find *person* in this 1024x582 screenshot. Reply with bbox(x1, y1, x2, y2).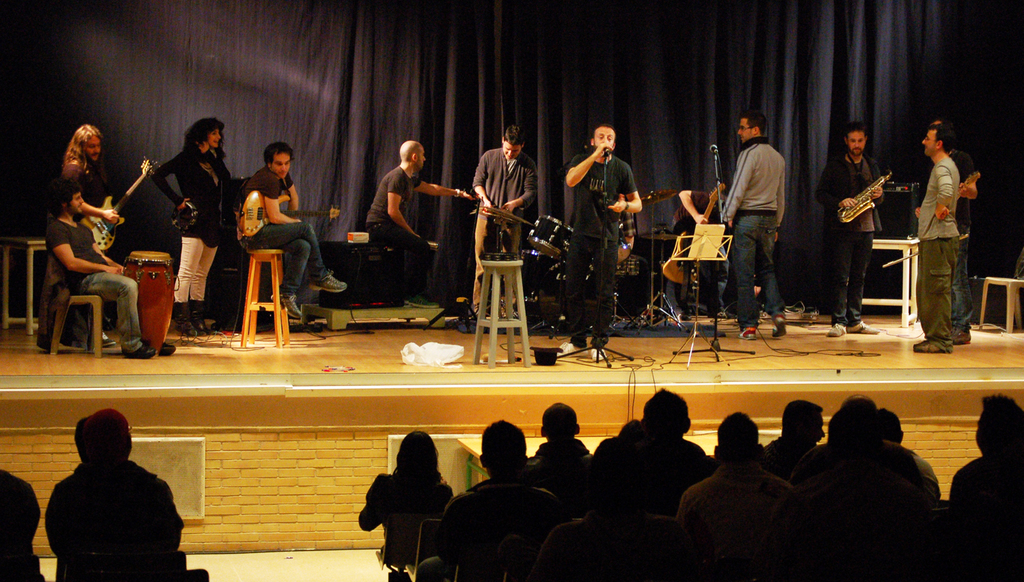
bbox(233, 137, 337, 310).
